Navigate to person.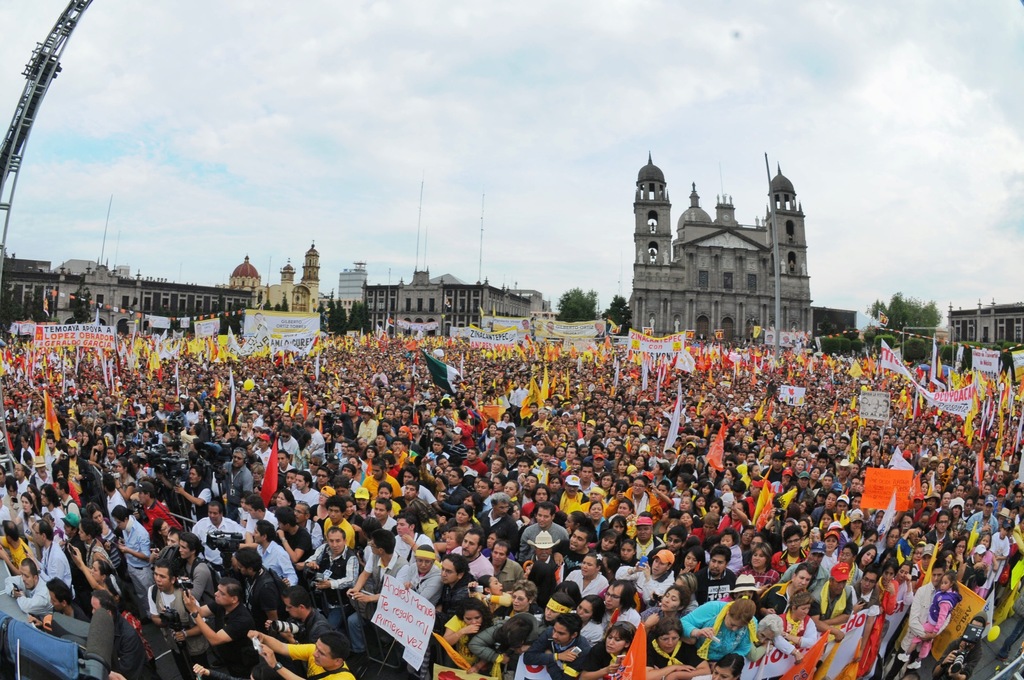
Navigation target: x1=445 y1=597 x2=498 y2=649.
